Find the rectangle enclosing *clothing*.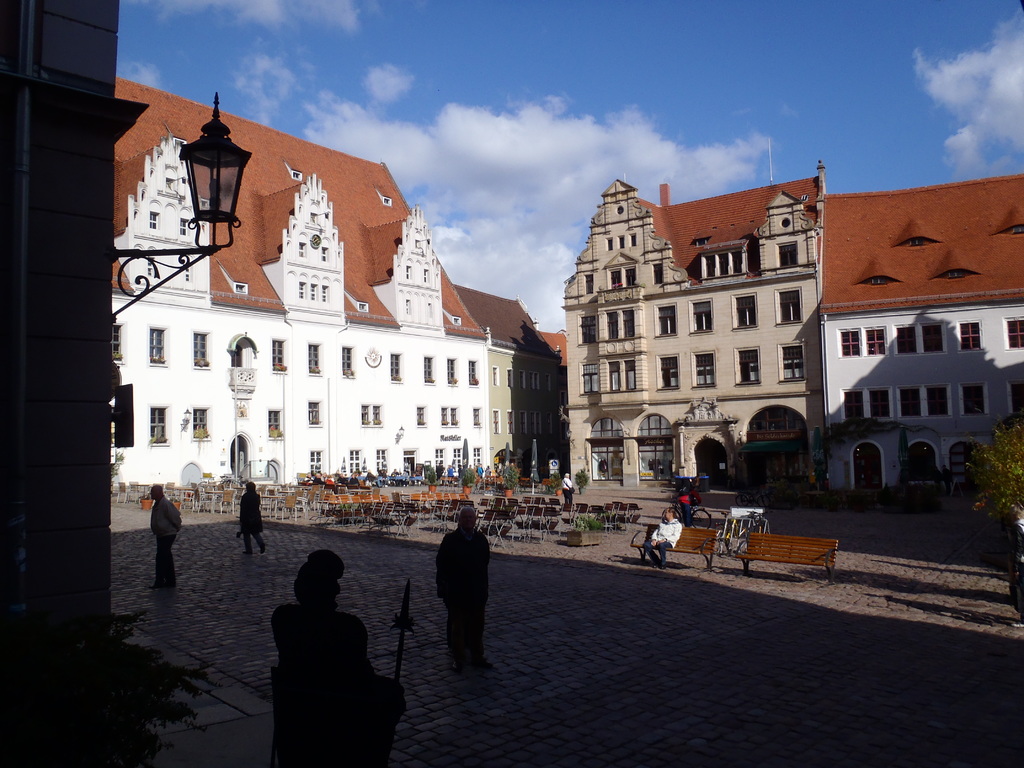
<bbox>560, 479, 573, 504</bbox>.
